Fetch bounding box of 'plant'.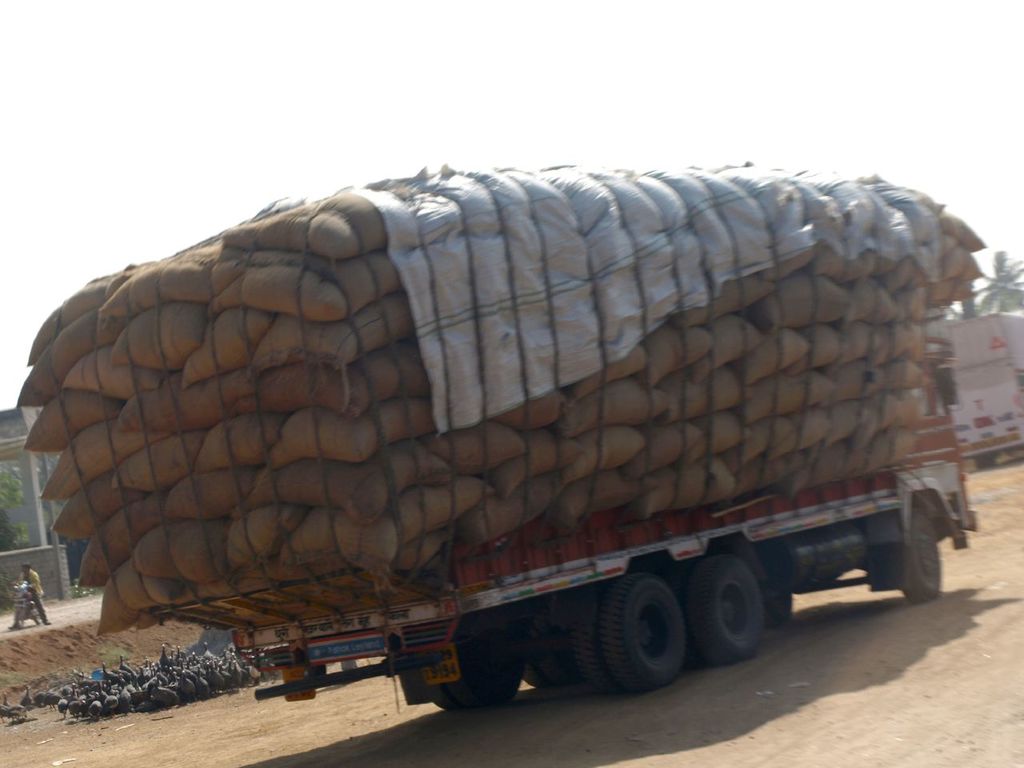
Bbox: 106,642,136,670.
